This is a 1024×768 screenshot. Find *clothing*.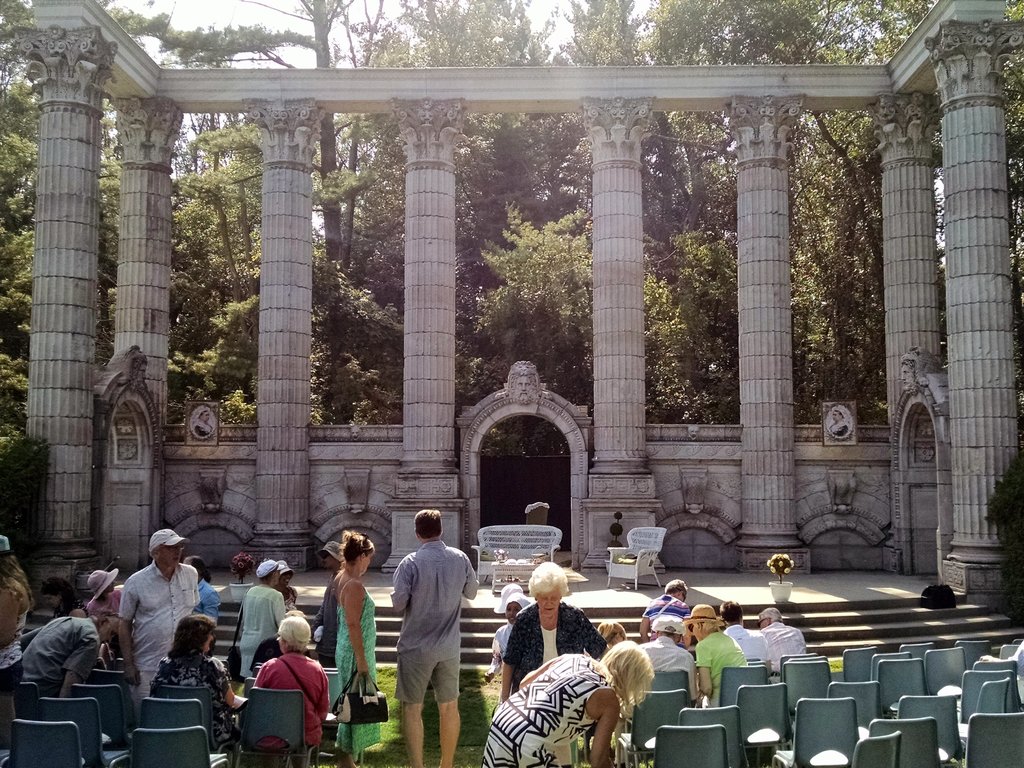
Bounding box: crop(309, 572, 337, 666).
